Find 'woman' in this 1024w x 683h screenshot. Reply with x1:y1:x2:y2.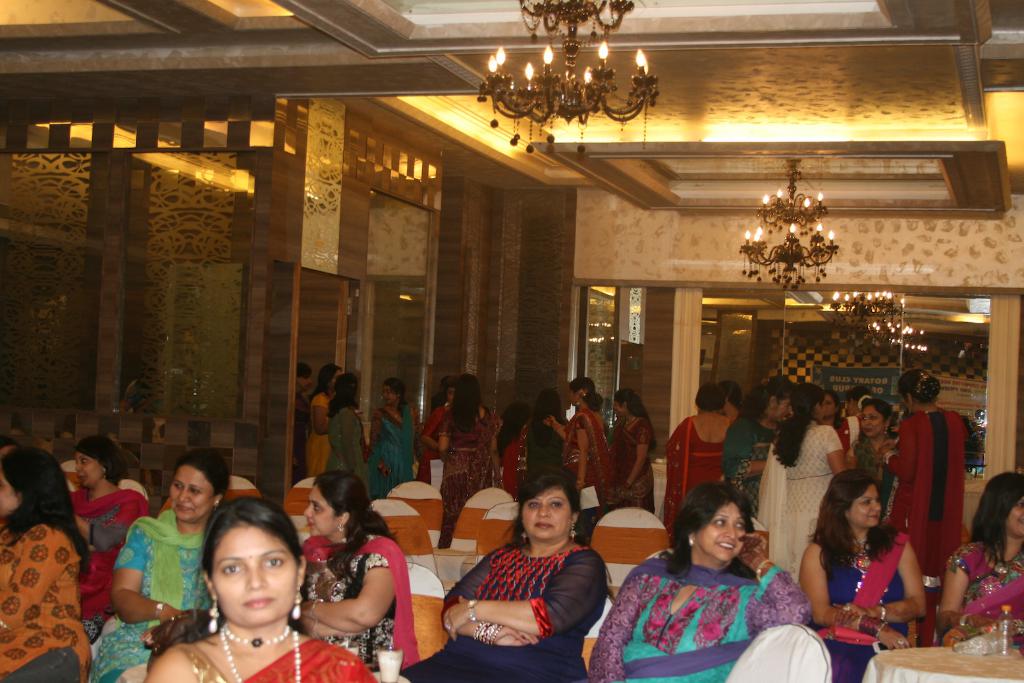
297:470:429:682.
